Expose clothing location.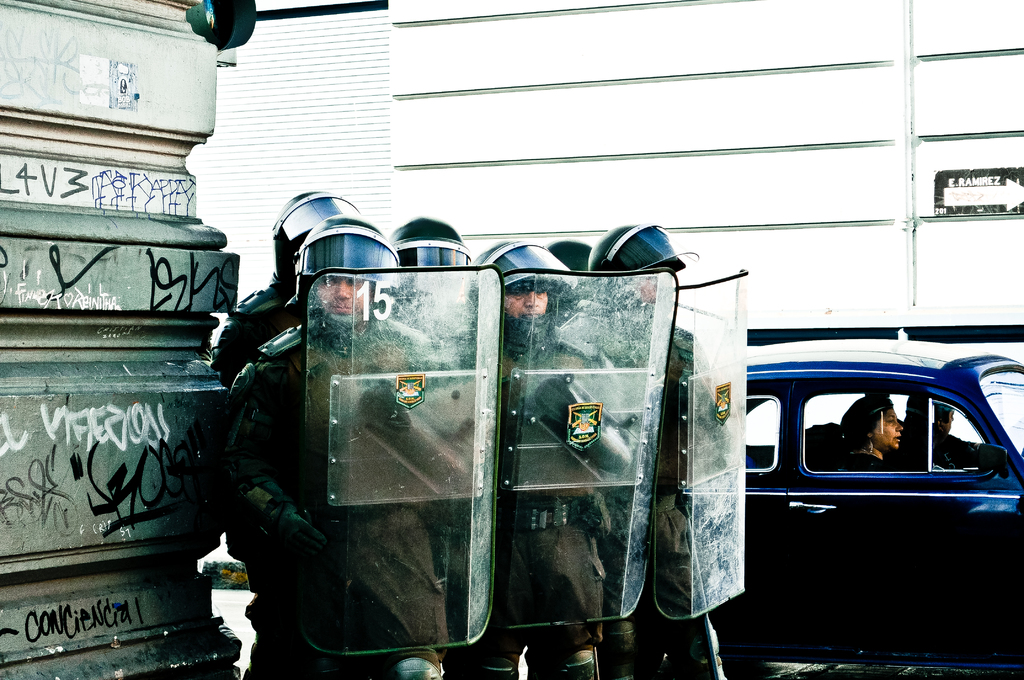
Exposed at {"left": 207, "top": 277, "right": 459, "bottom": 679}.
